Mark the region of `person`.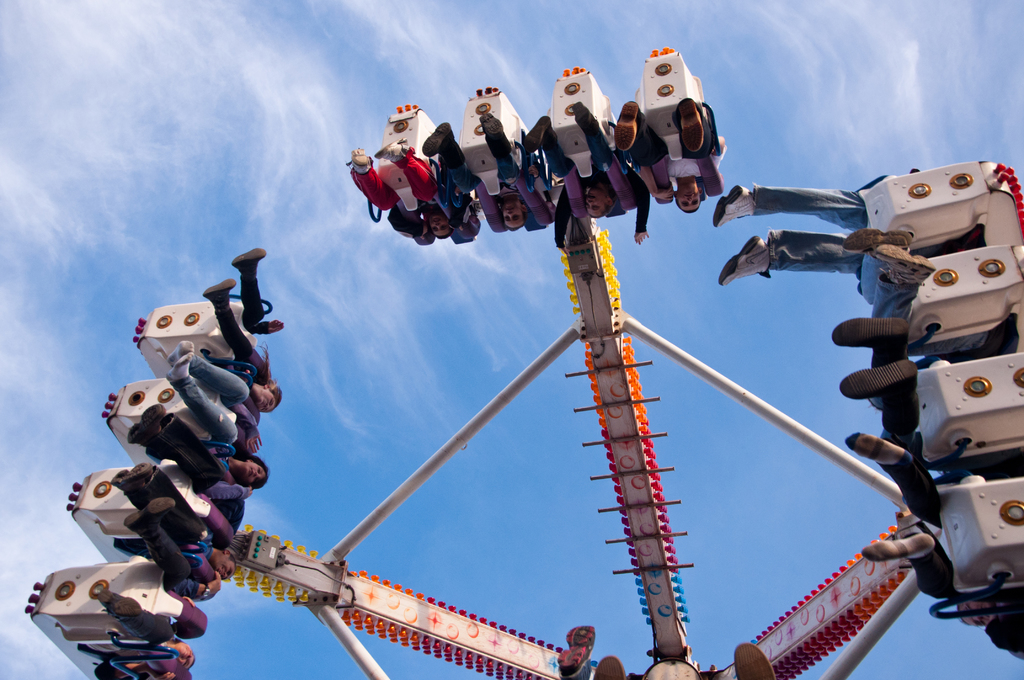
Region: <box>957,592,1023,652</box>.
